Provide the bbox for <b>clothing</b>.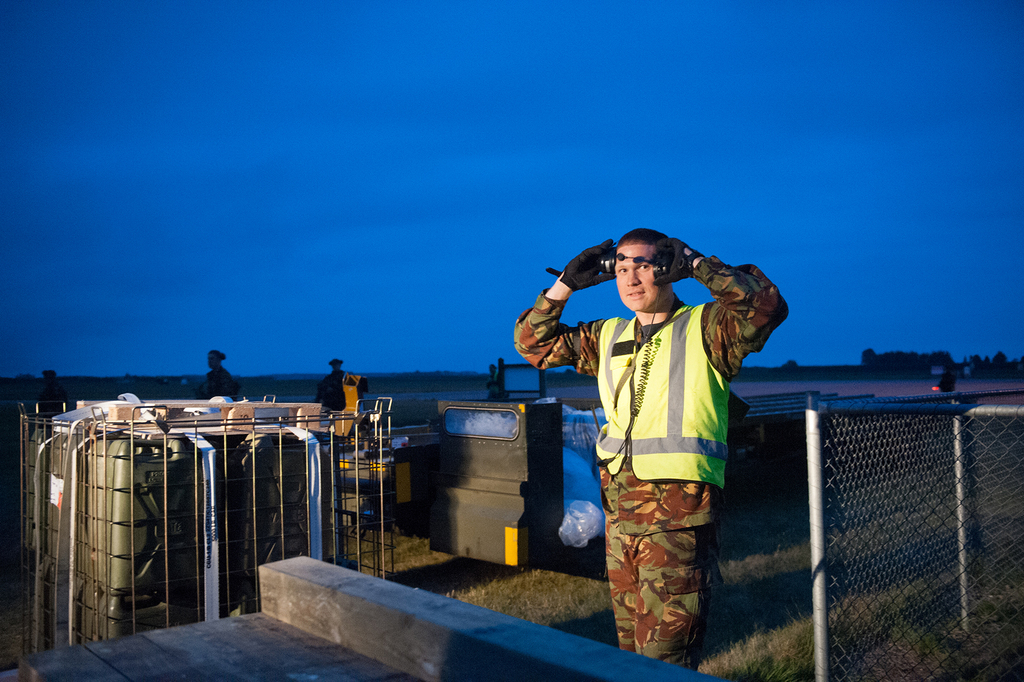
l=315, t=369, r=349, b=408.
